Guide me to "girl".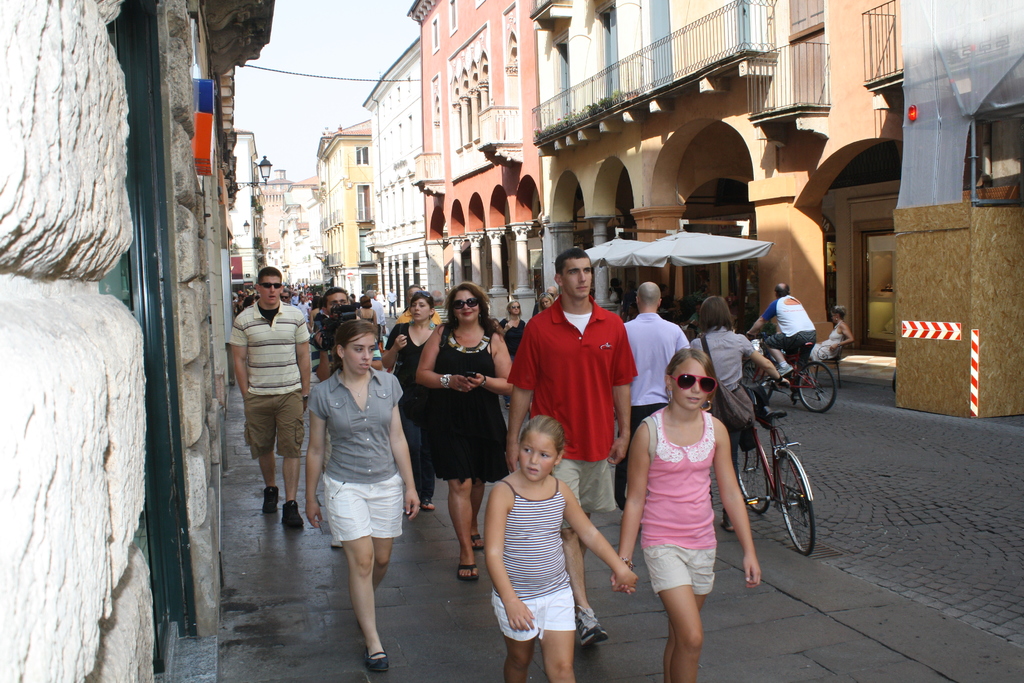
Guidance: [611,350,763,682].
